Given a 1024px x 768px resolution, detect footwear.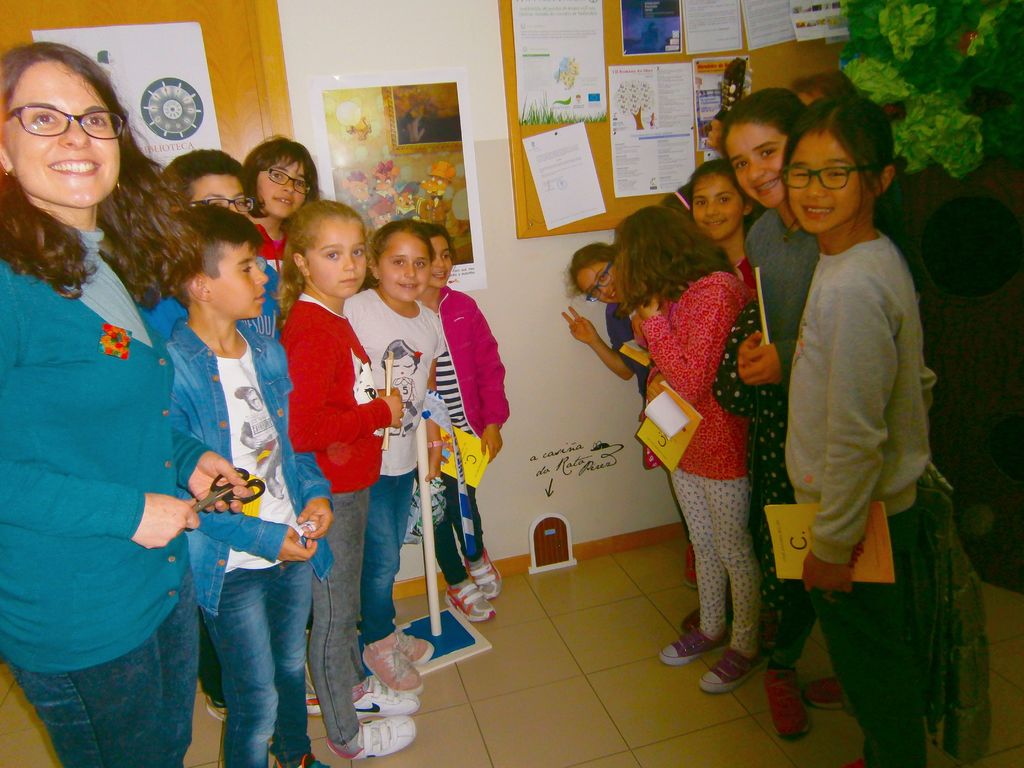
<box>200,688,228,724</box>.
